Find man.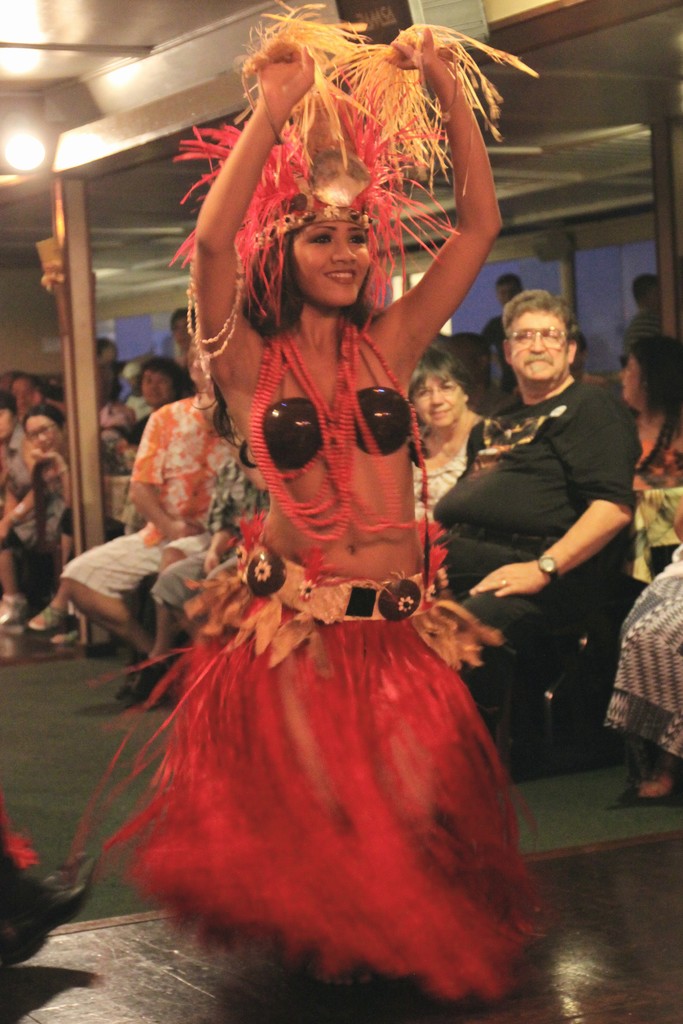
(45,333,239,709).
